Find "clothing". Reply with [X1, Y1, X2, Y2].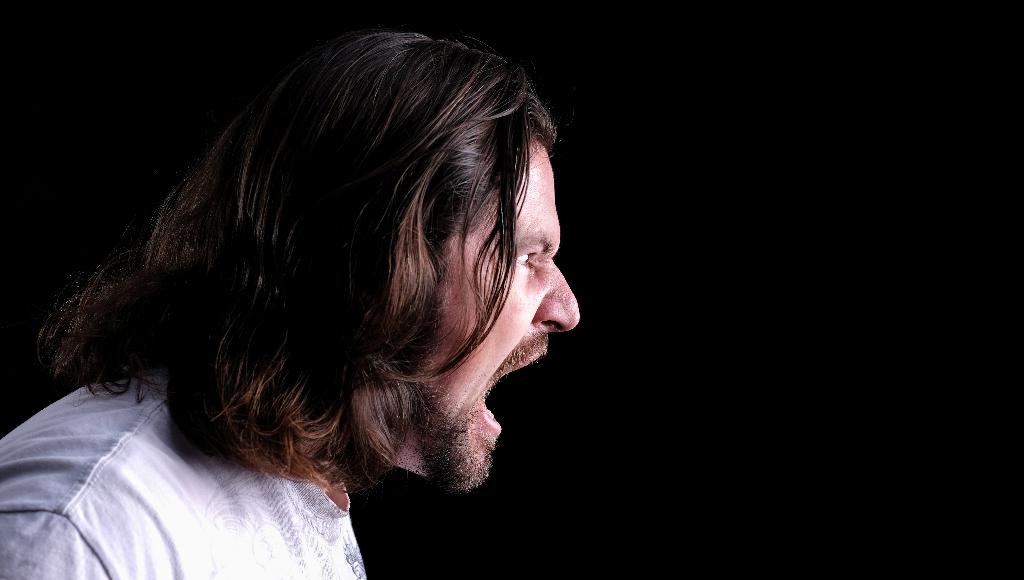
[0, 371, 368, 579].
